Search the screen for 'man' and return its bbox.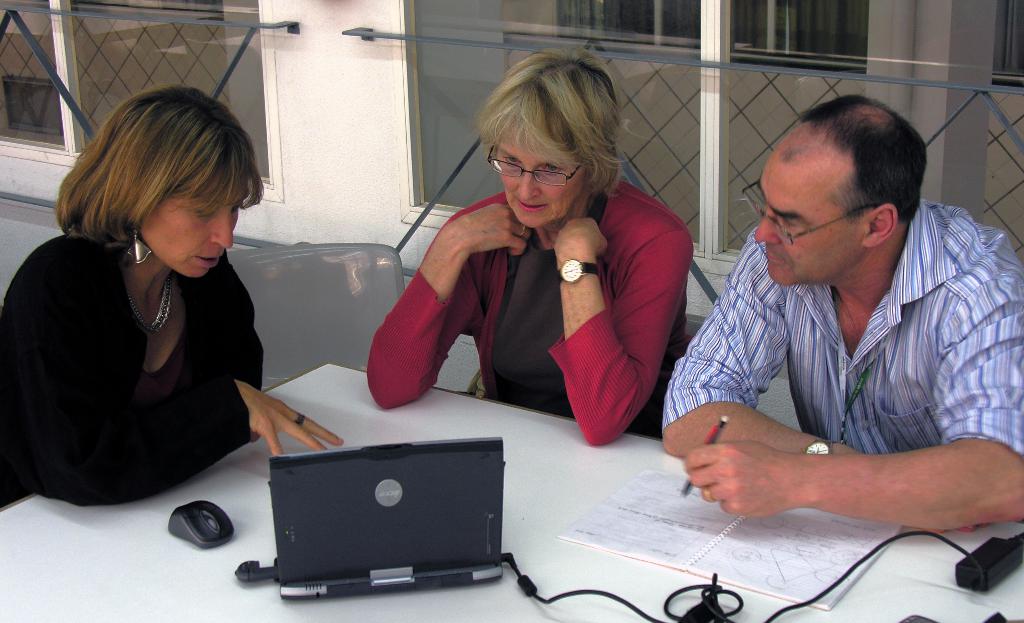
Found: pyautogui.locateOnScreen(649, 72, 1018, 576).
